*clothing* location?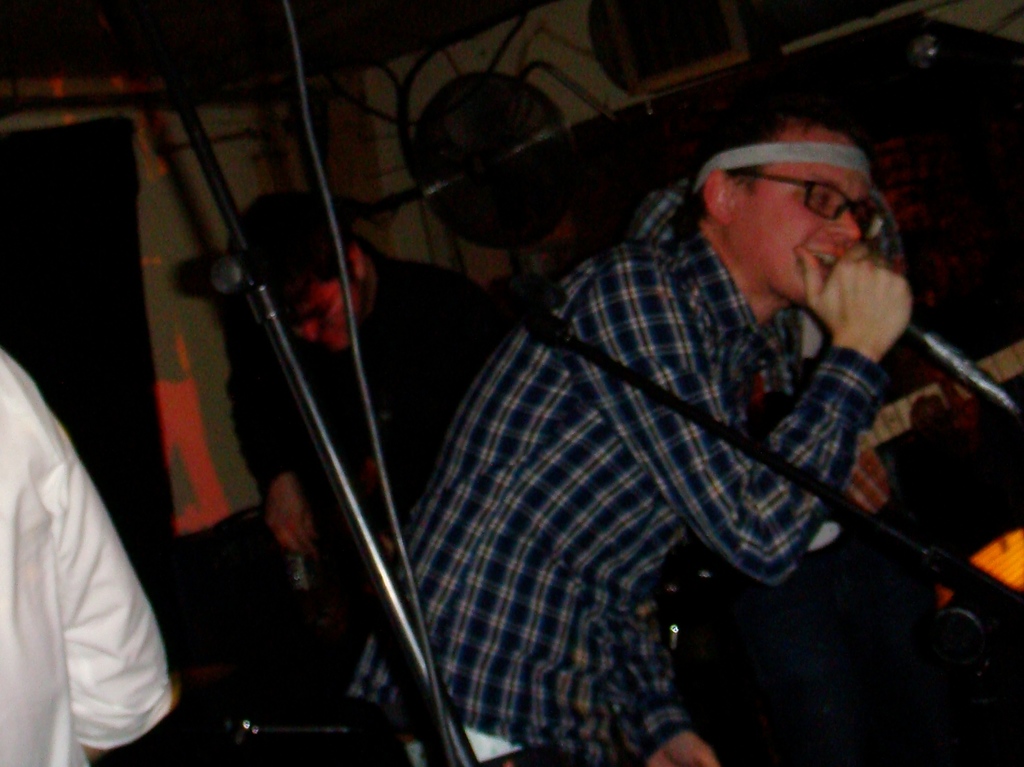
{"left": 0, "top": 348, "right": 175, "bottom": 765}
